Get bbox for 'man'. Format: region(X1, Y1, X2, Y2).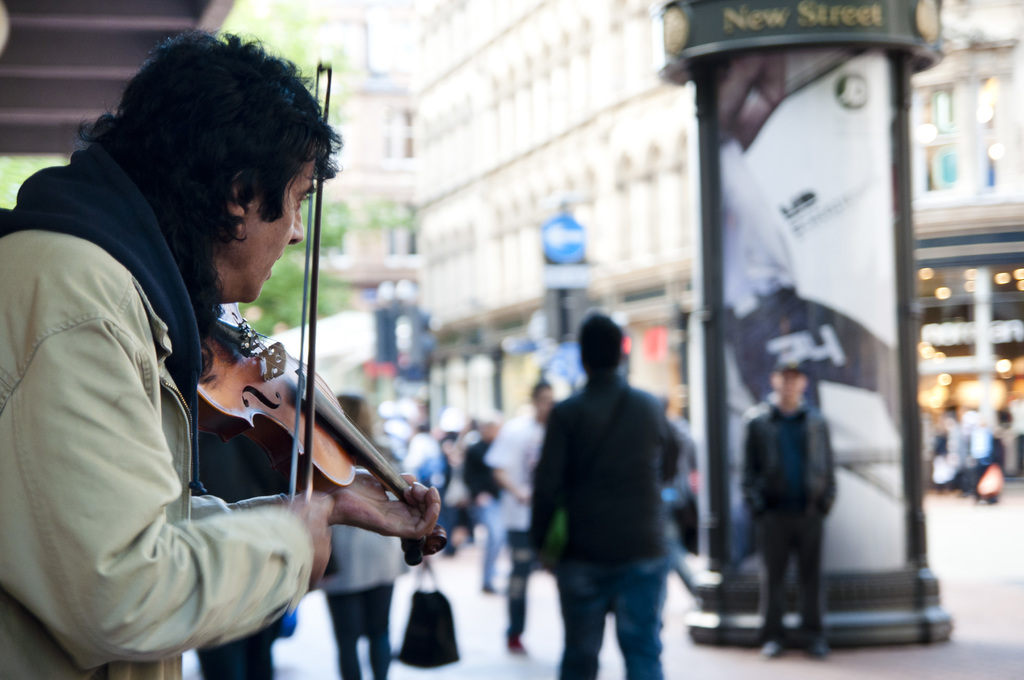
region(741, 355, 841, 662).
